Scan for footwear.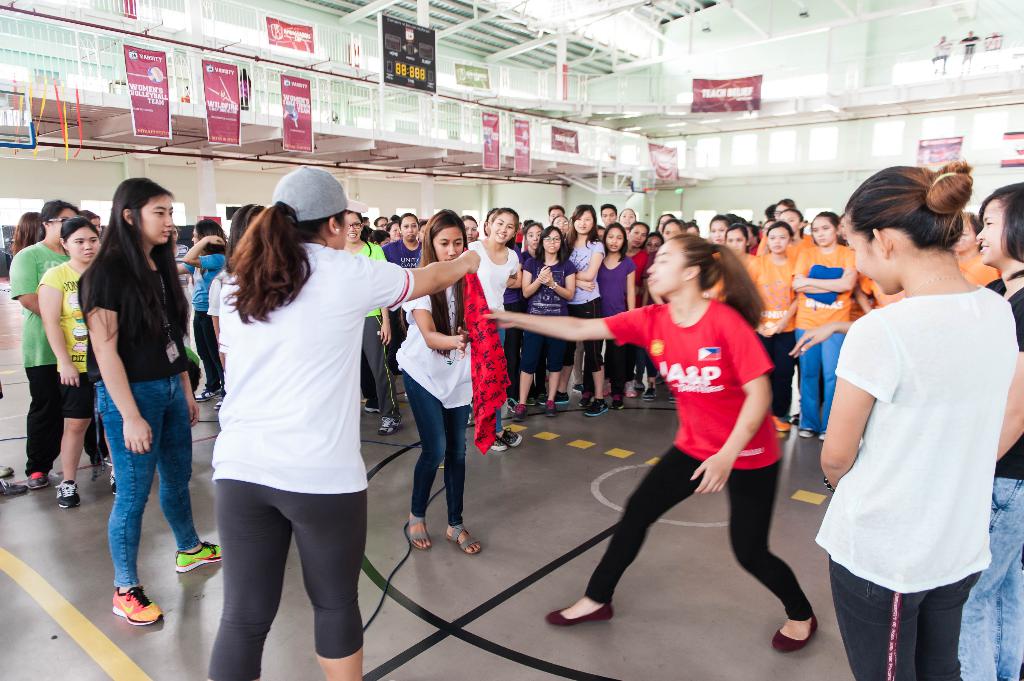
Scan result: <bbox>570, 382, 584, 395</bbox>.
